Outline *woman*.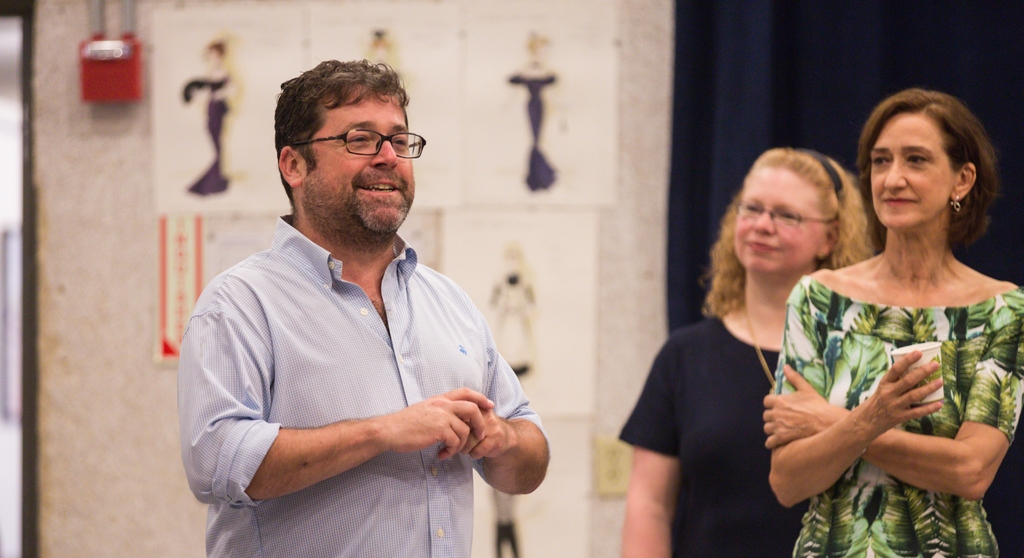
Outline: [787, 82, 1014, 553].
